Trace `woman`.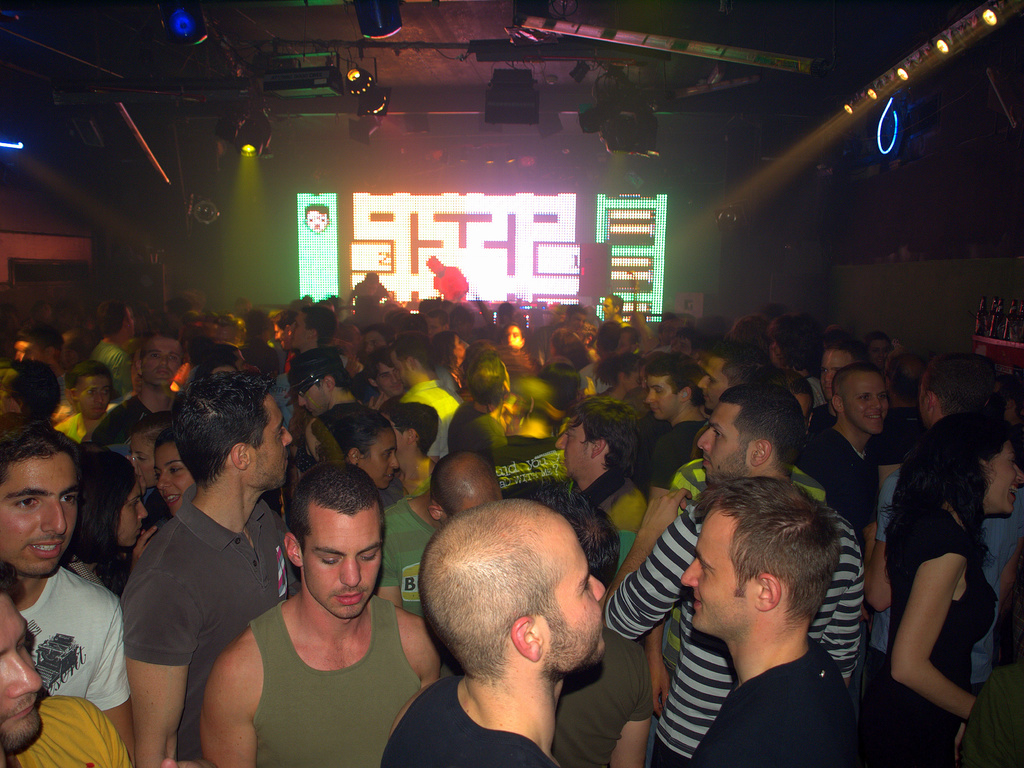
Traced to 428/334/470/376.
